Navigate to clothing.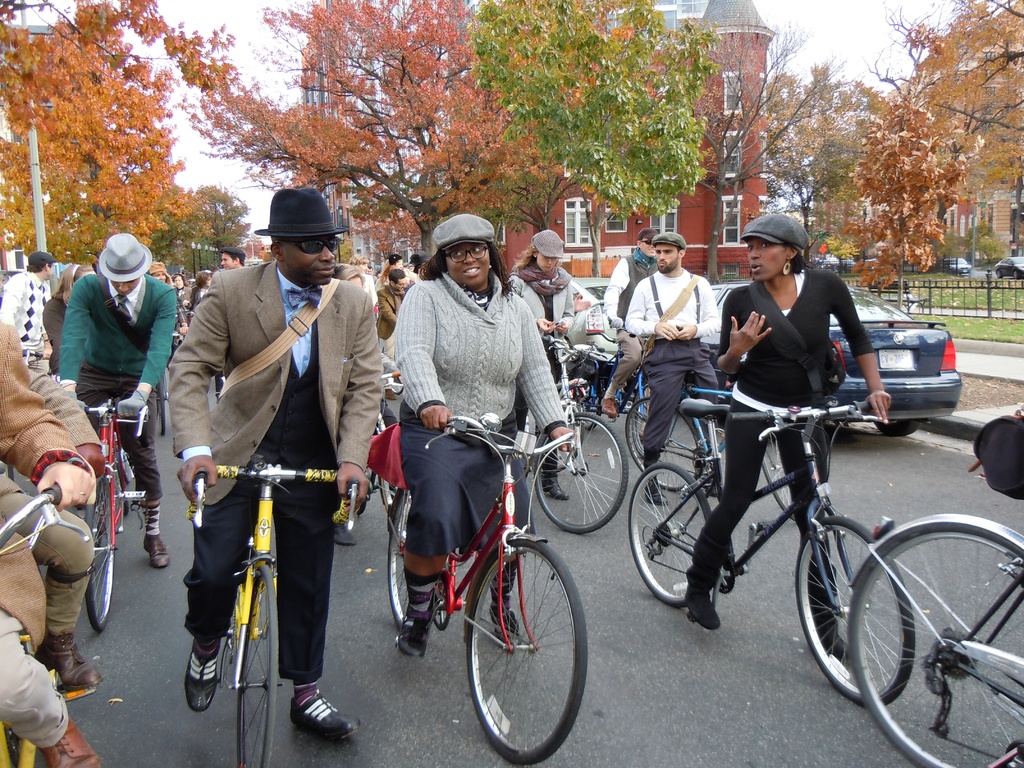
Navigation target: <bbox>599, 246, 657, 401</bbox>.
